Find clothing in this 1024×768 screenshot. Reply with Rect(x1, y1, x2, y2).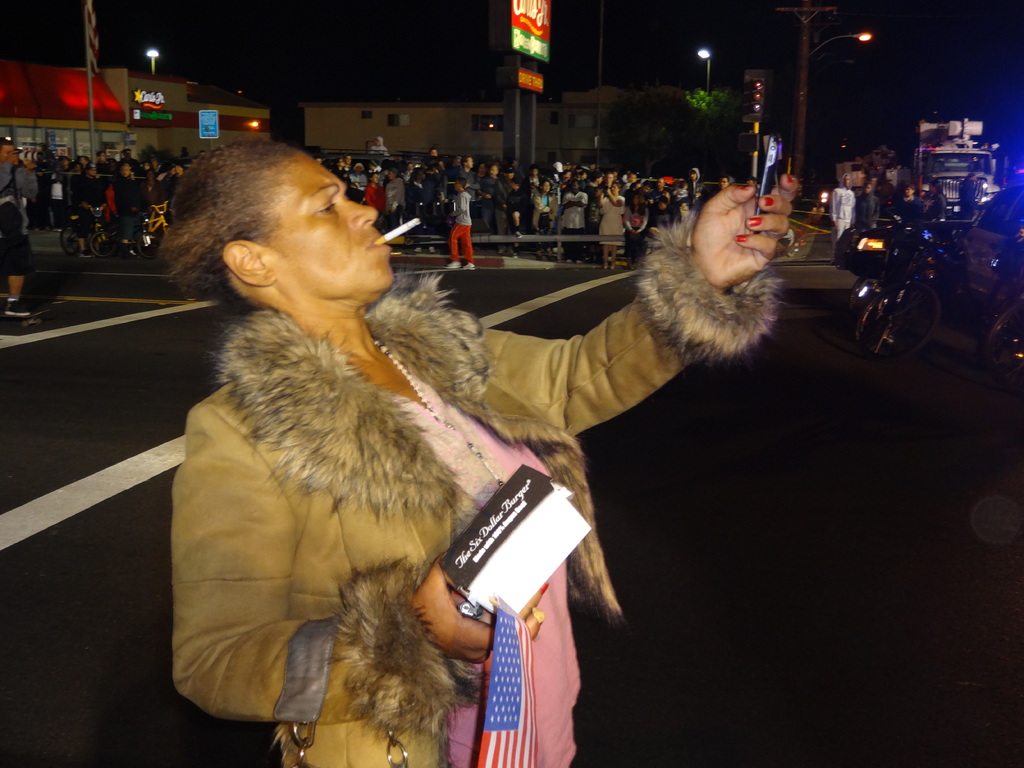
Rect(896, 195, 922, 220).
